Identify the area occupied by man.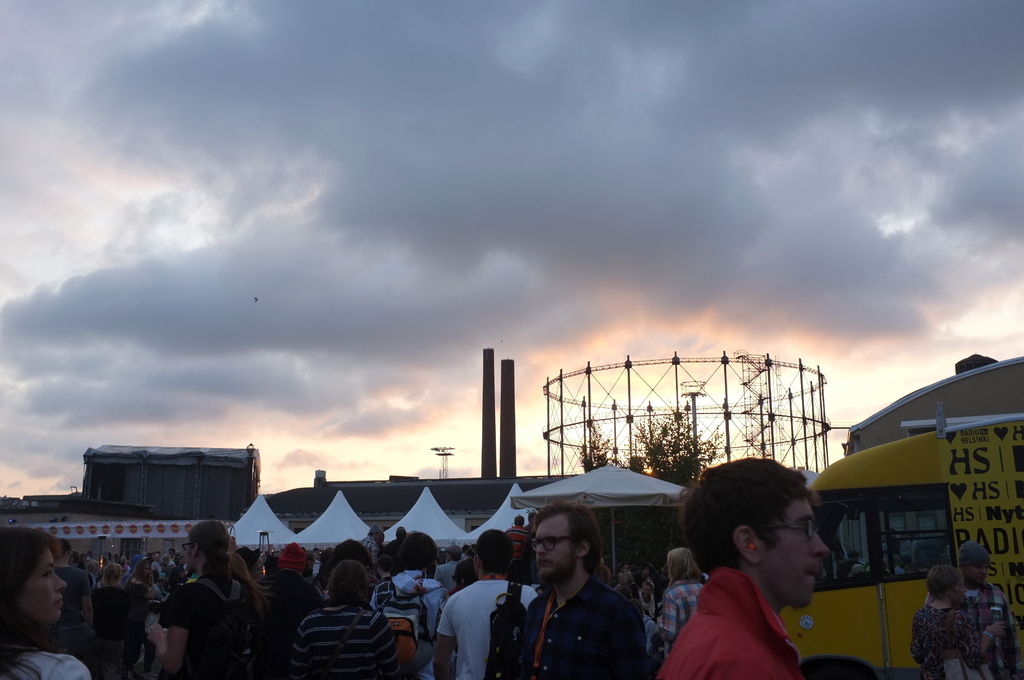
Area: select_region(362, 526, 380, 570).
